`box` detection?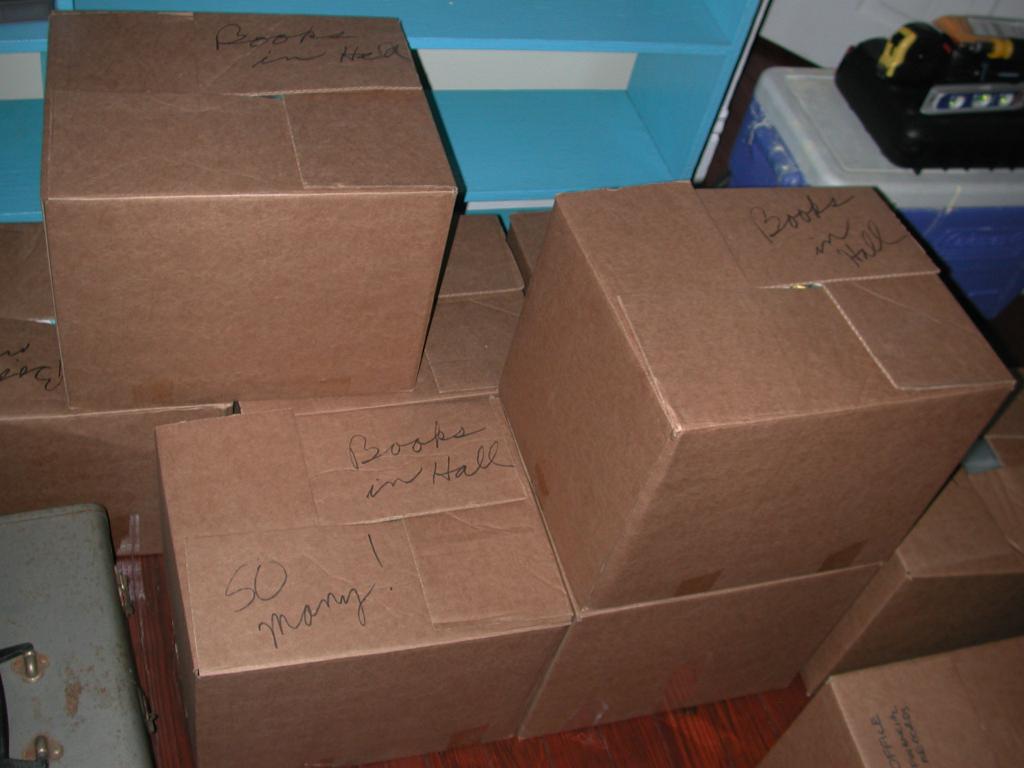
bbox=(491, 196, 1015, 614)
